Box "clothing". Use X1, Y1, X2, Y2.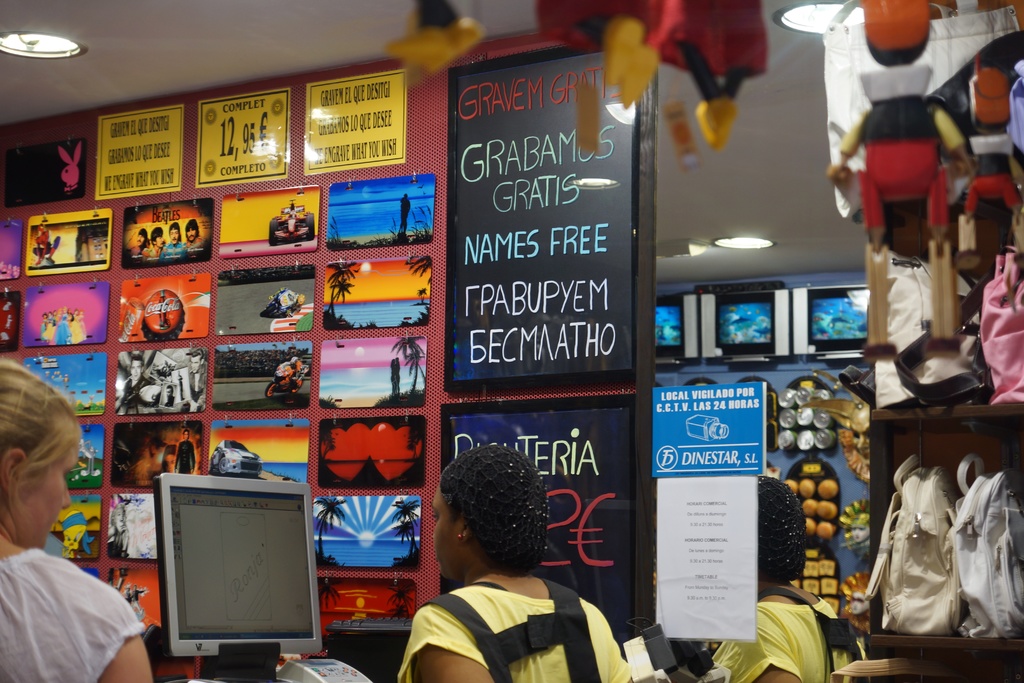
0, 520, 136, 682.
